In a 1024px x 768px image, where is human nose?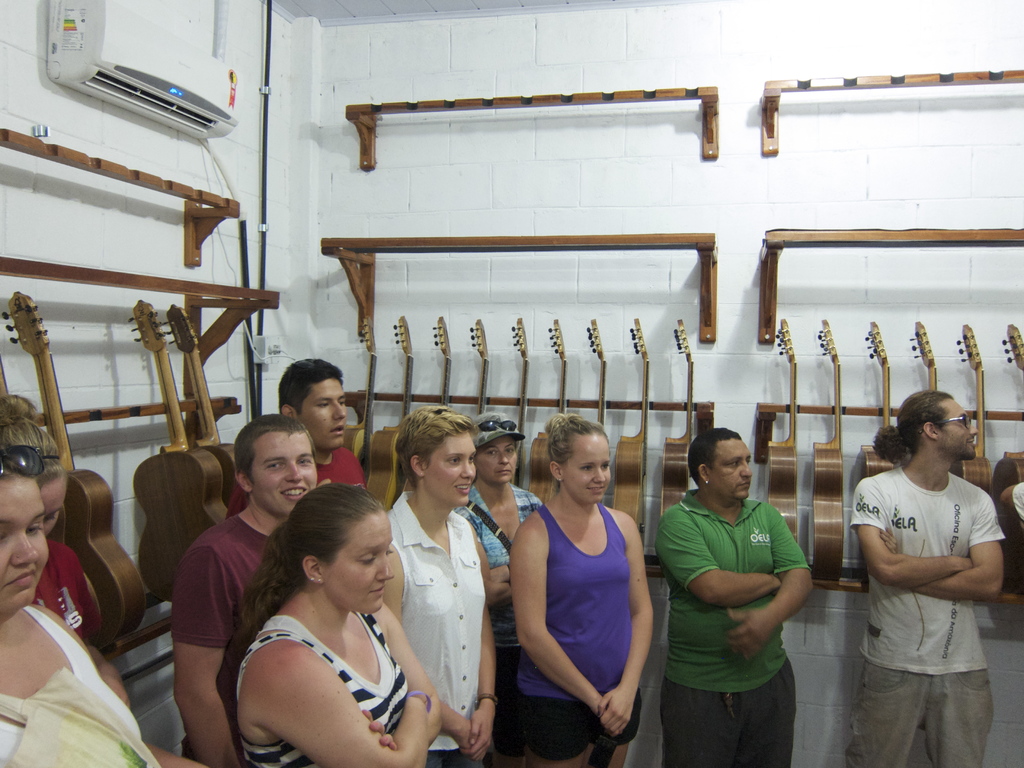
x1=334 y1=399 x2=345 y2=420.
